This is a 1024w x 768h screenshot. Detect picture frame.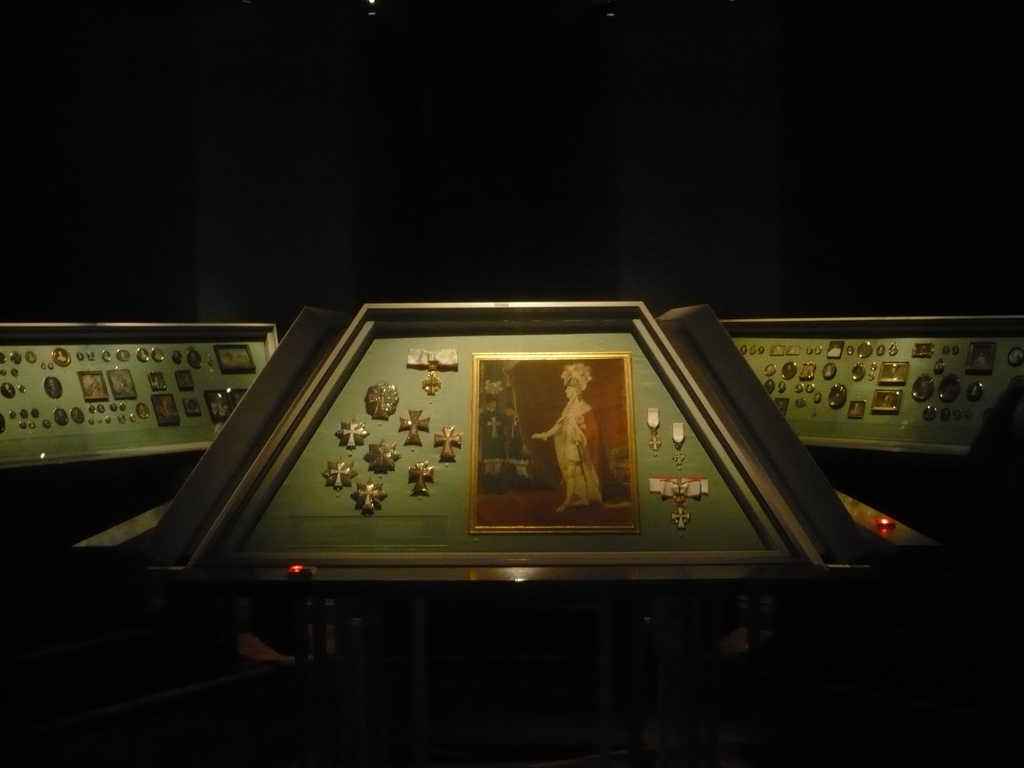
locate(54, 413, 68, 425).
